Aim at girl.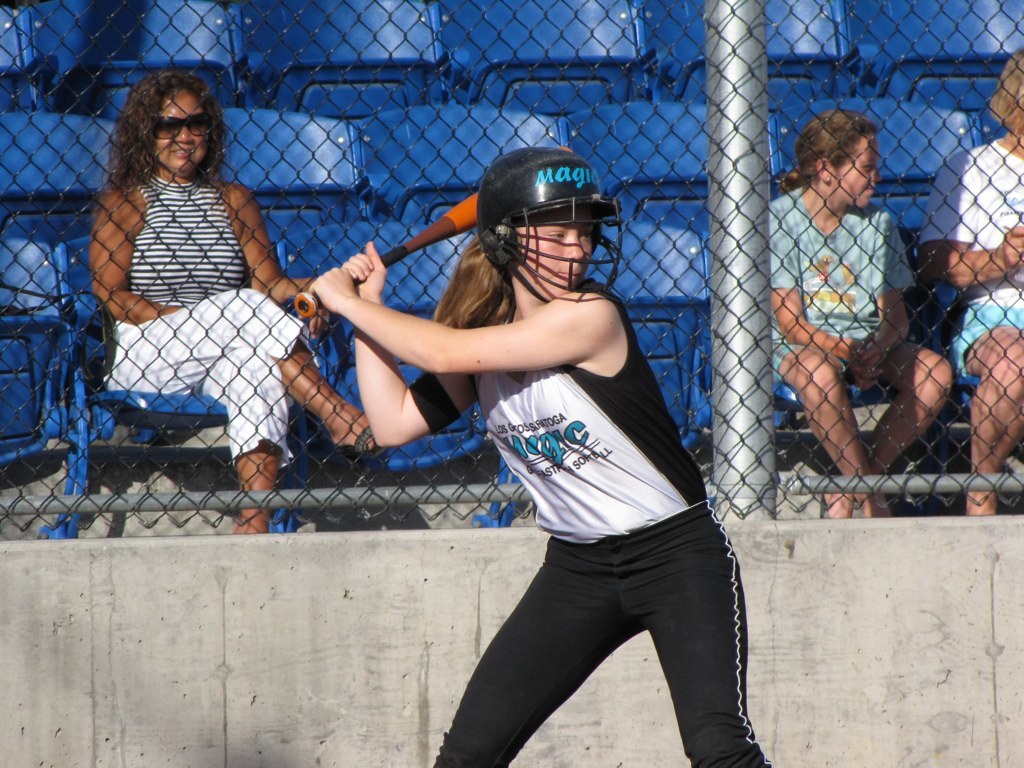
Aimed at (770, 110, 951, 520).
